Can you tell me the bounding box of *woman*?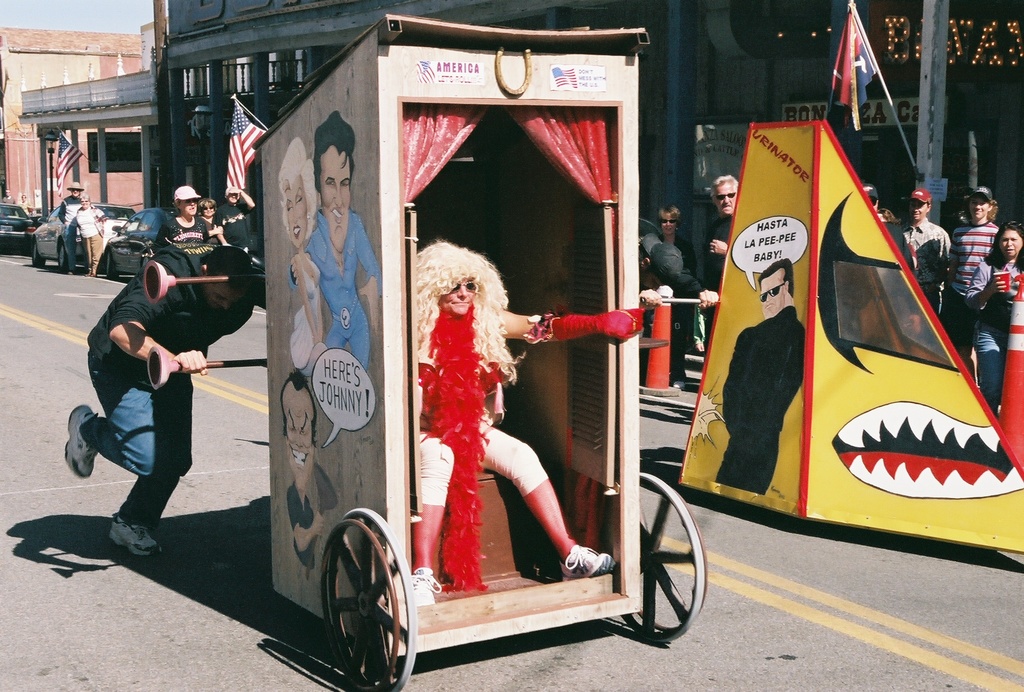
locate(273, 132, 330, 375).
